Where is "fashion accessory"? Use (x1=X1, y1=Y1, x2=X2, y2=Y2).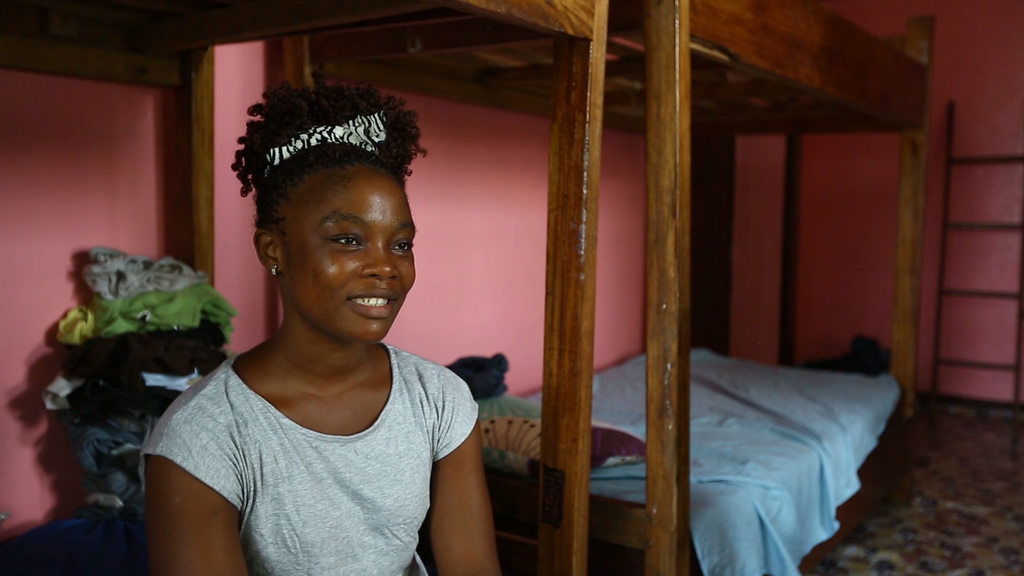
(x1=262, y1=102, x2=384, y2=171).
